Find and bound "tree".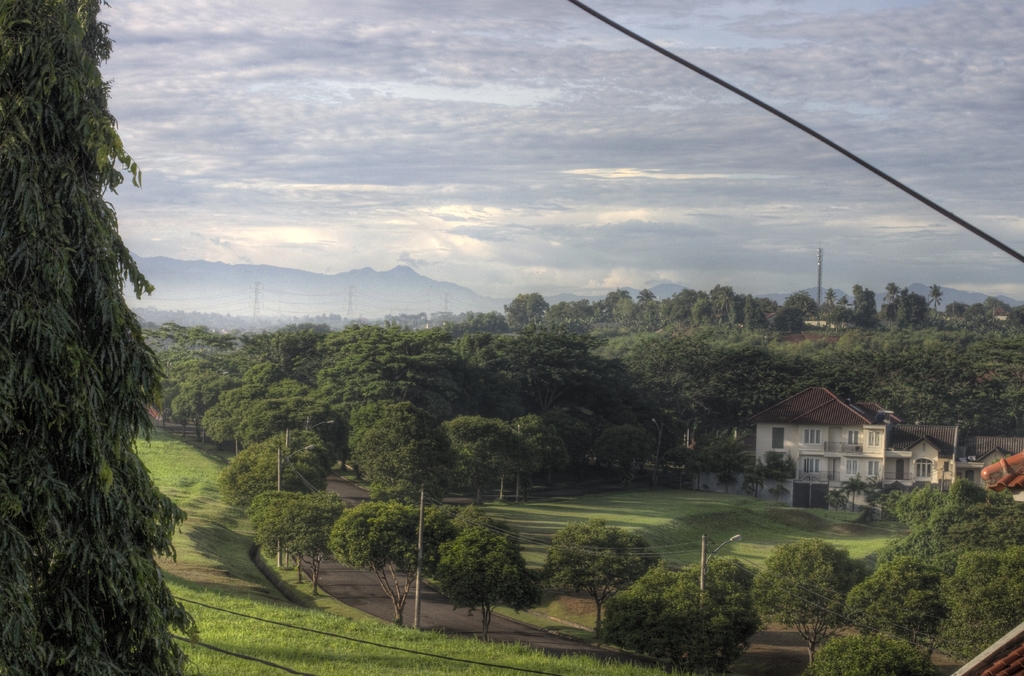
Bound: detection(825, 486, 847, 511).
